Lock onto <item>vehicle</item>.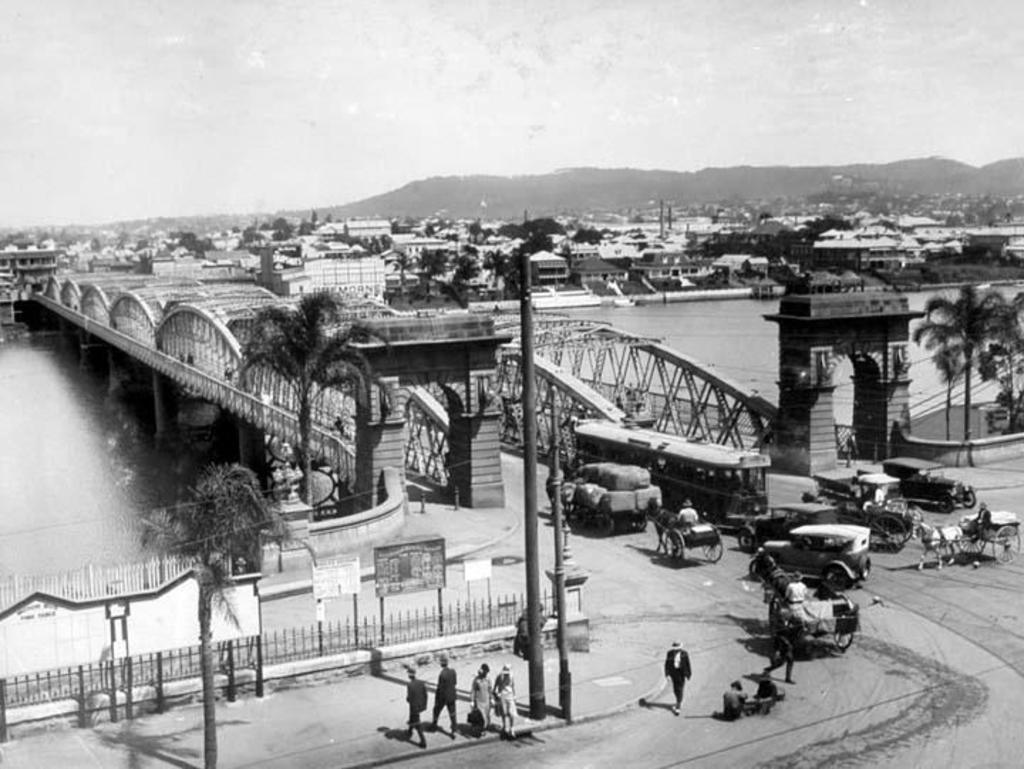
Locked: 757 552 859 654.
